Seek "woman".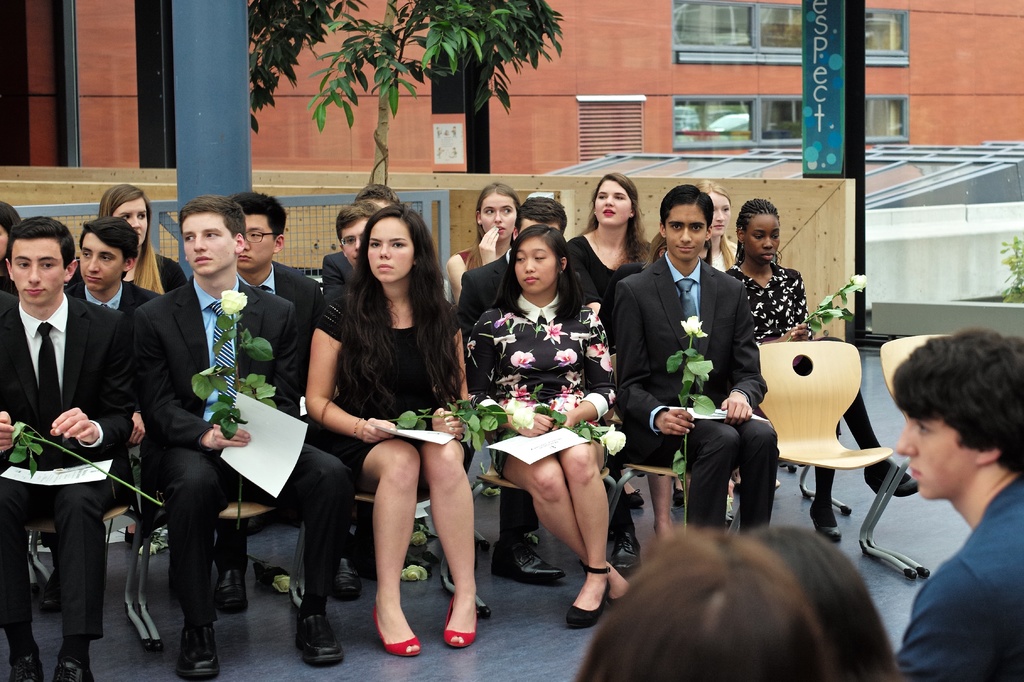
locate(461, 225, 634, 627).
